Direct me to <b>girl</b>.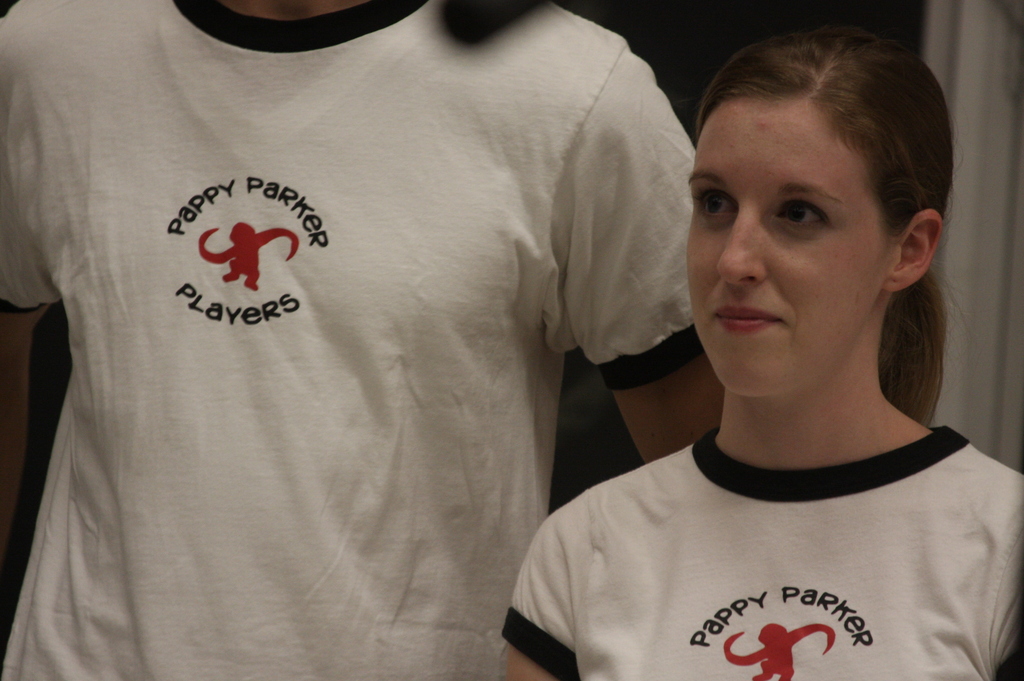
Direction: <box>500,28,1023,680</box>.
